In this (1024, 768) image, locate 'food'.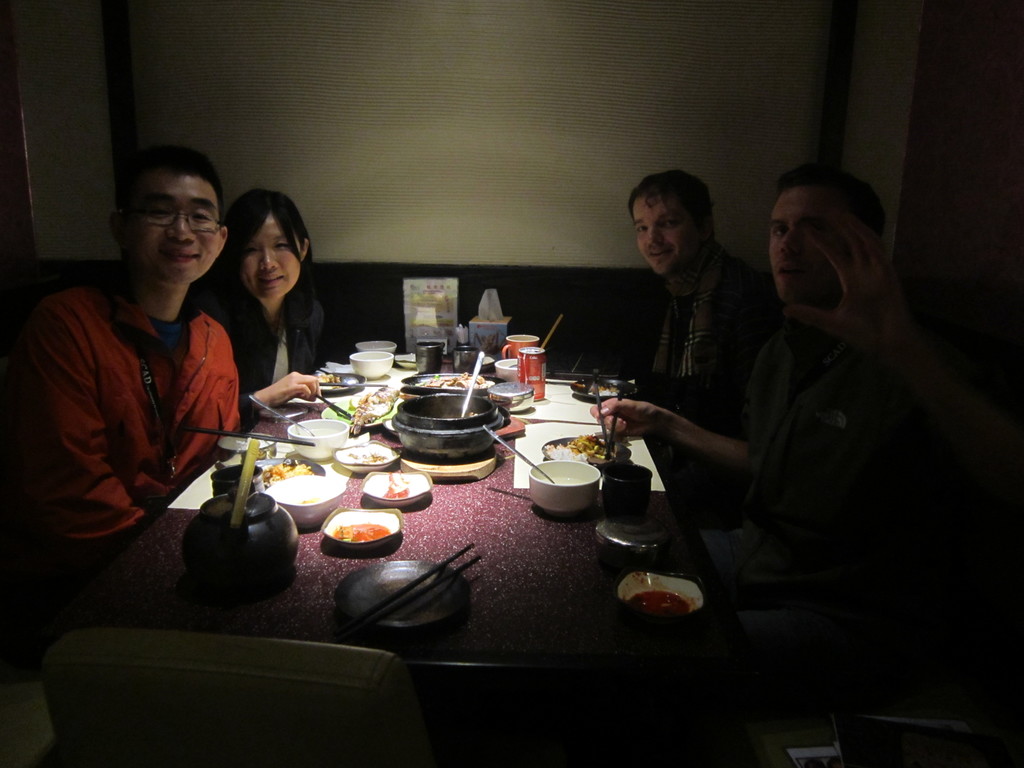
Bounding box: (left=316, top=371, right=342, bottom=385).
